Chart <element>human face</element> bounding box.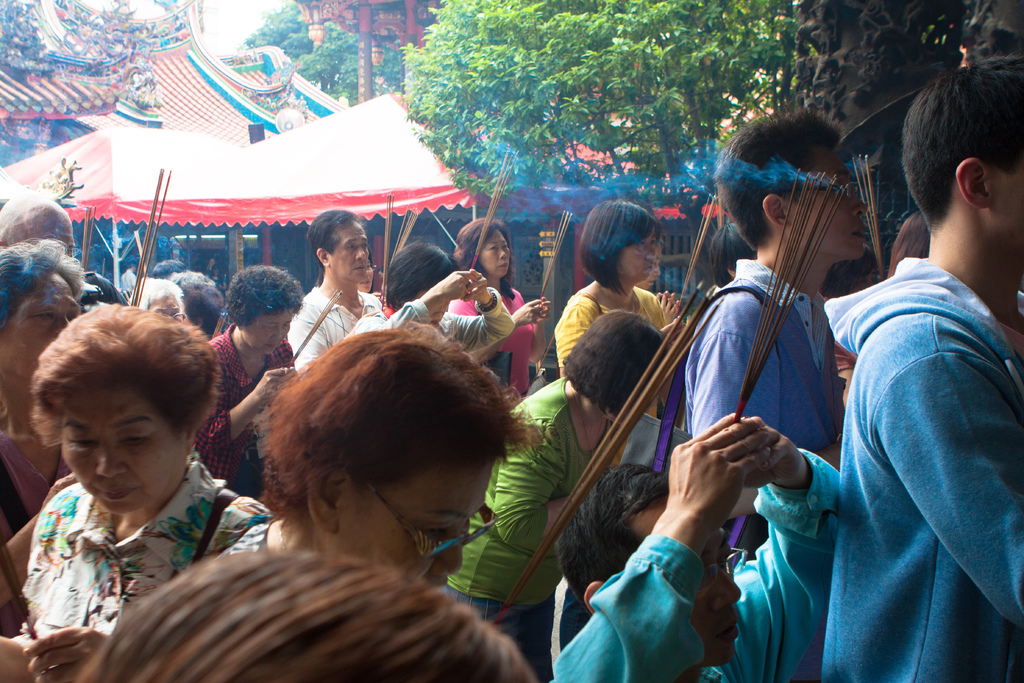
Charted: bbox=[337, 219, 368, 286].
